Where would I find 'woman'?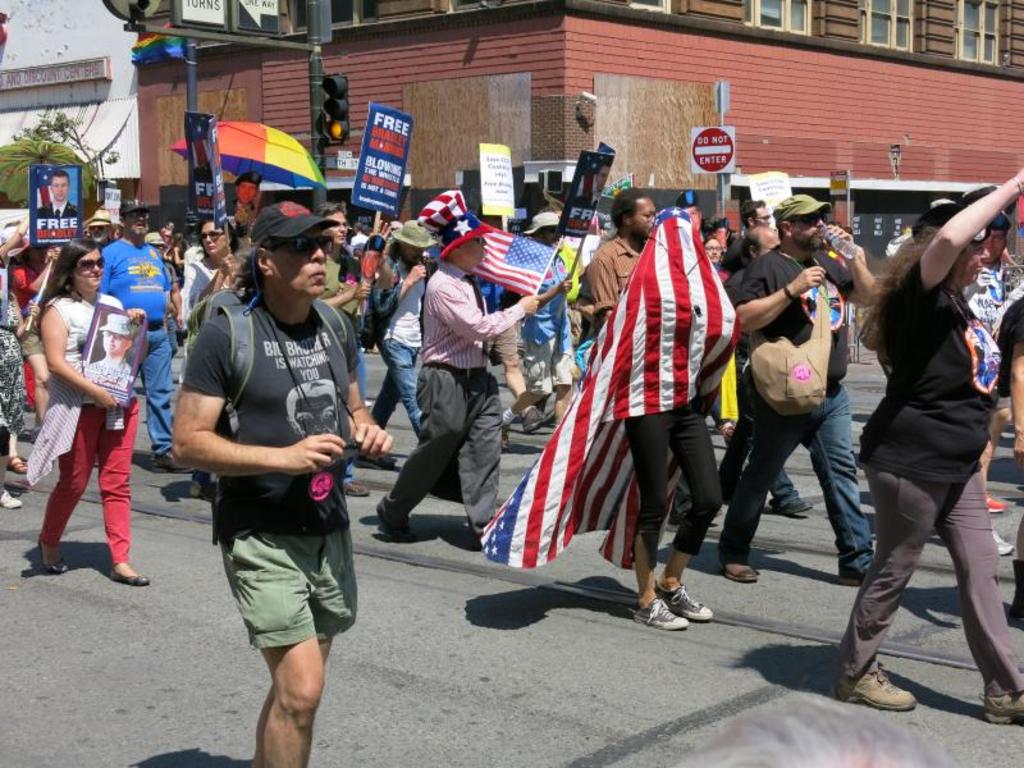
At {"x1": 707, "y1": 239, "x2": 730, "y2": 279}.
